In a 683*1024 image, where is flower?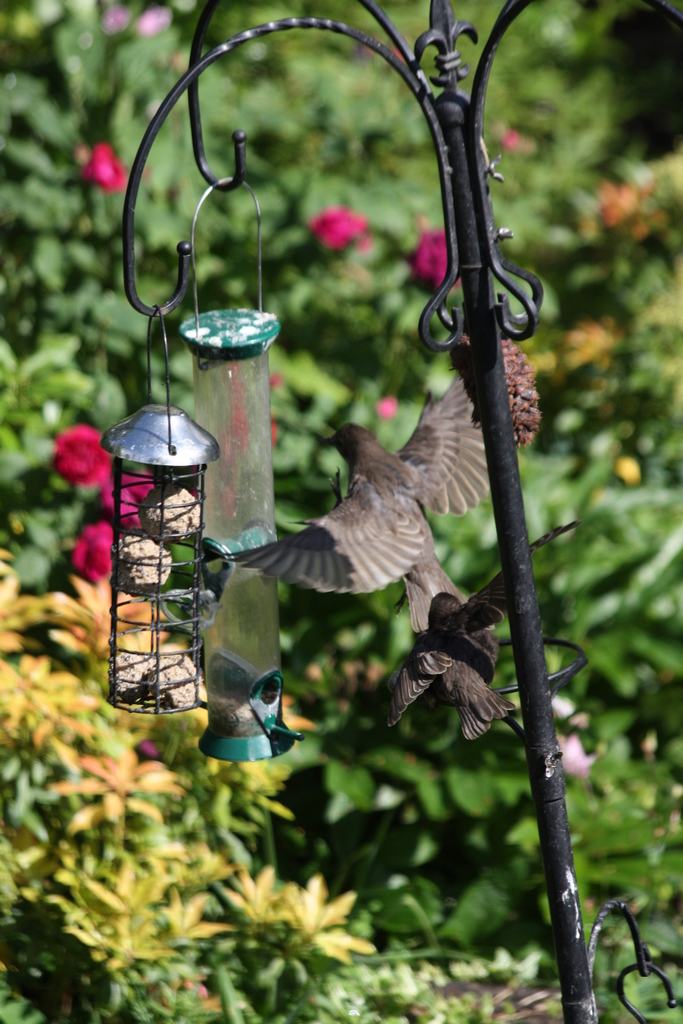
104, 469, 159, 527.
